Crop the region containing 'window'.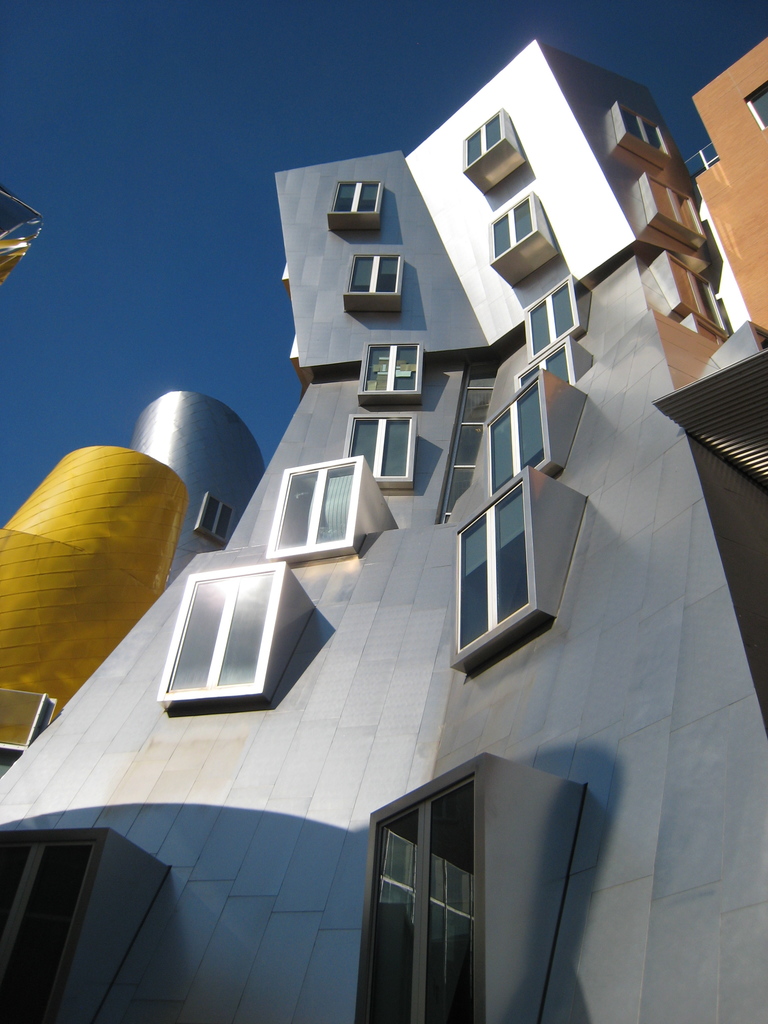
Crop region: bbox=(527, 274, 575, 358).
